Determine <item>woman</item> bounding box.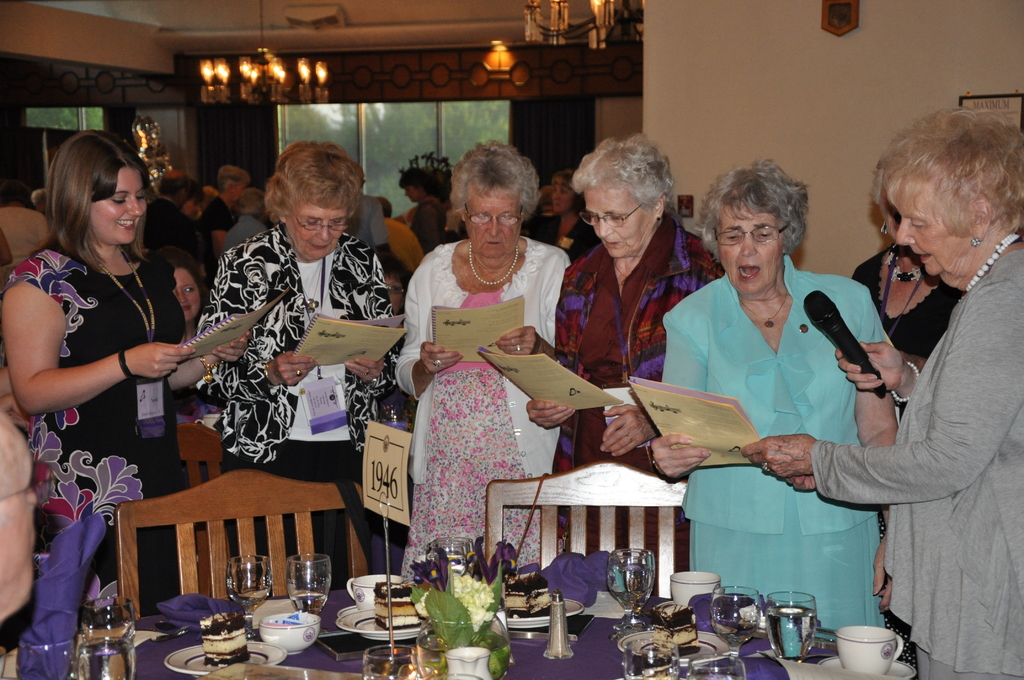
Determined: locate(534, 134, 719, 567).
